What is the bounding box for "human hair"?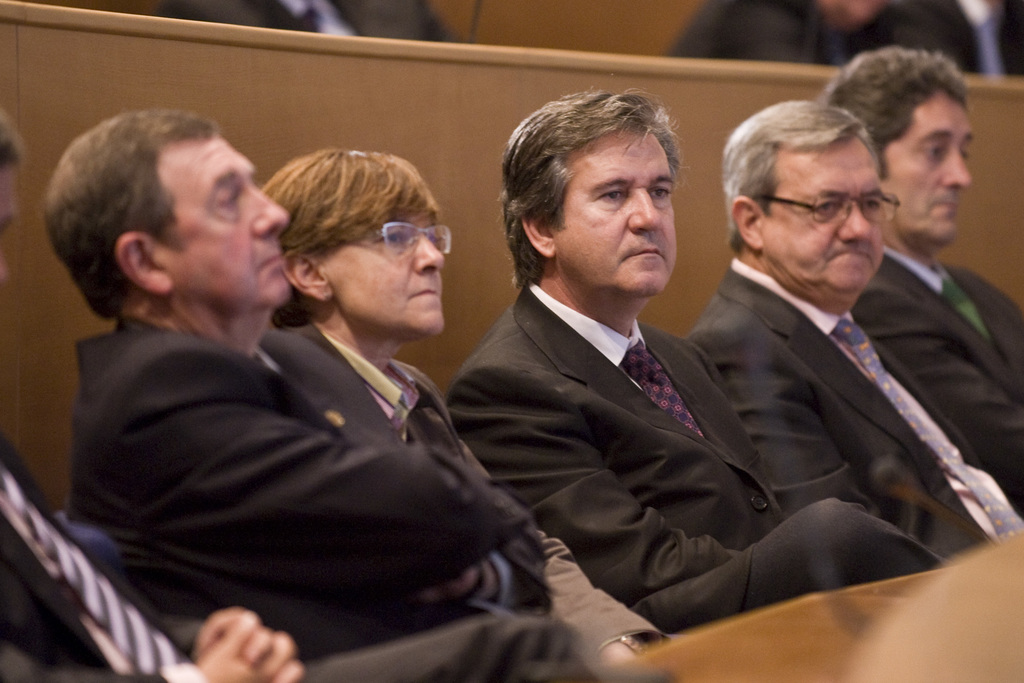
bbox=(822, 42, 972, 180).
